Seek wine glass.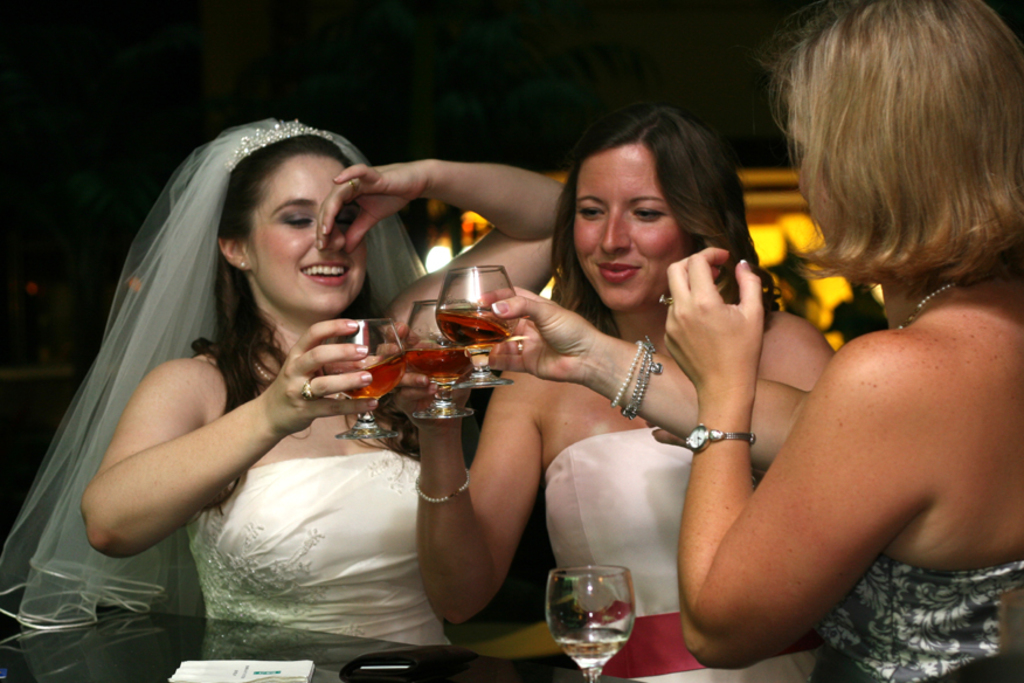
<region>434, 265, 527, 389</region>.
